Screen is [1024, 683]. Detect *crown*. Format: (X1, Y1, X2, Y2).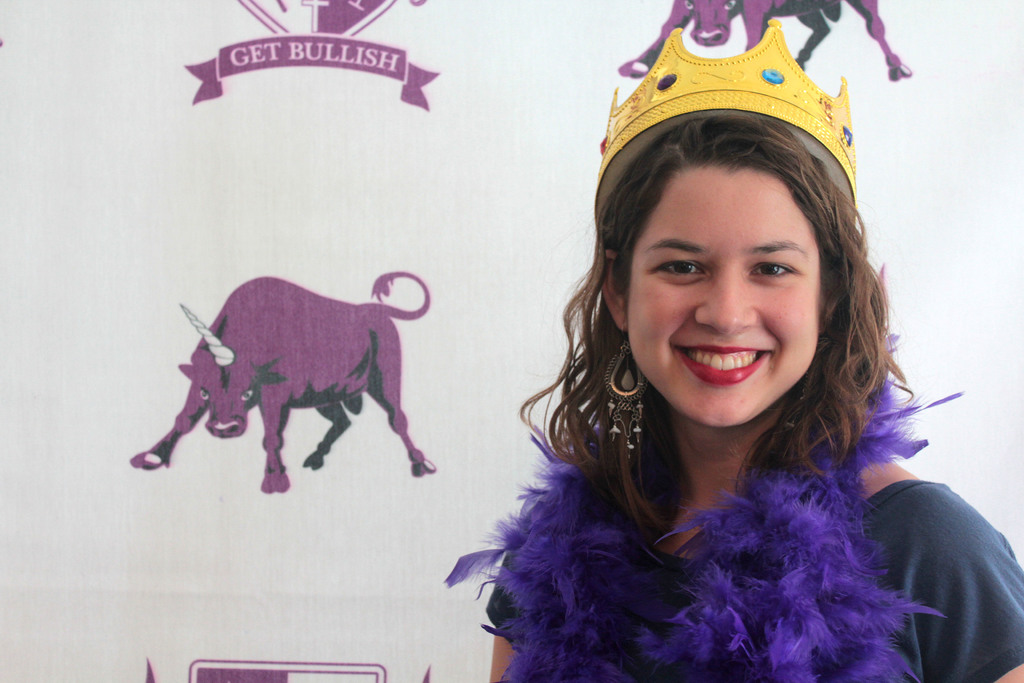
(592, 19, 858, 226).
